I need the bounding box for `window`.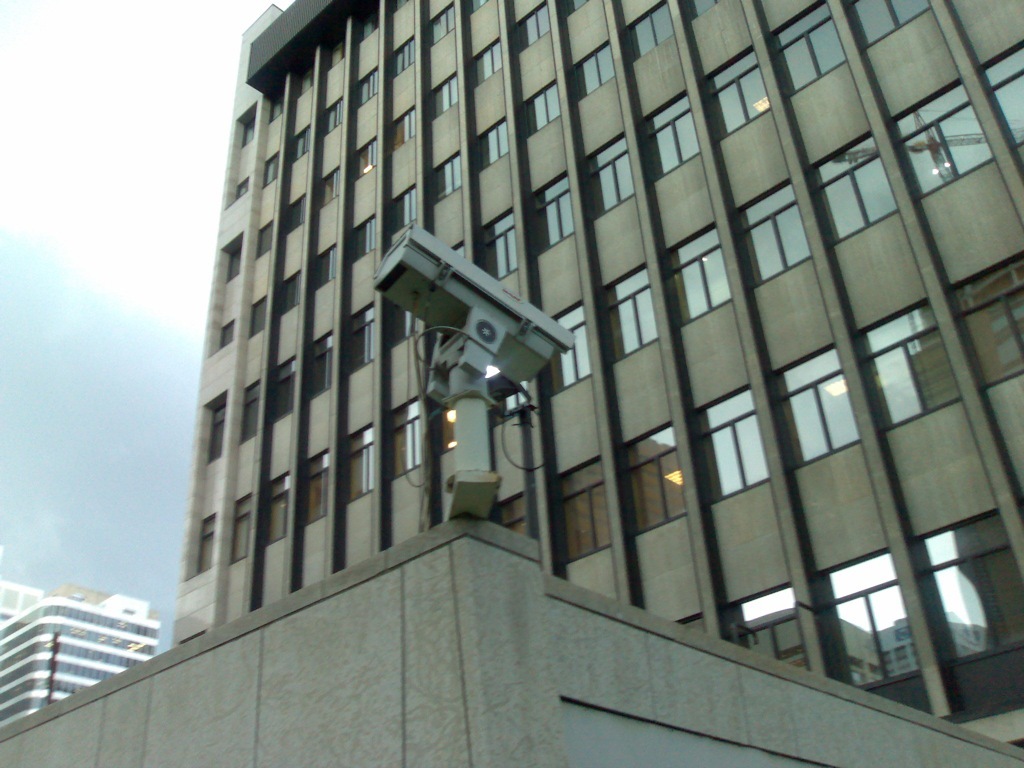
Here it is: 264,86,288,120.
